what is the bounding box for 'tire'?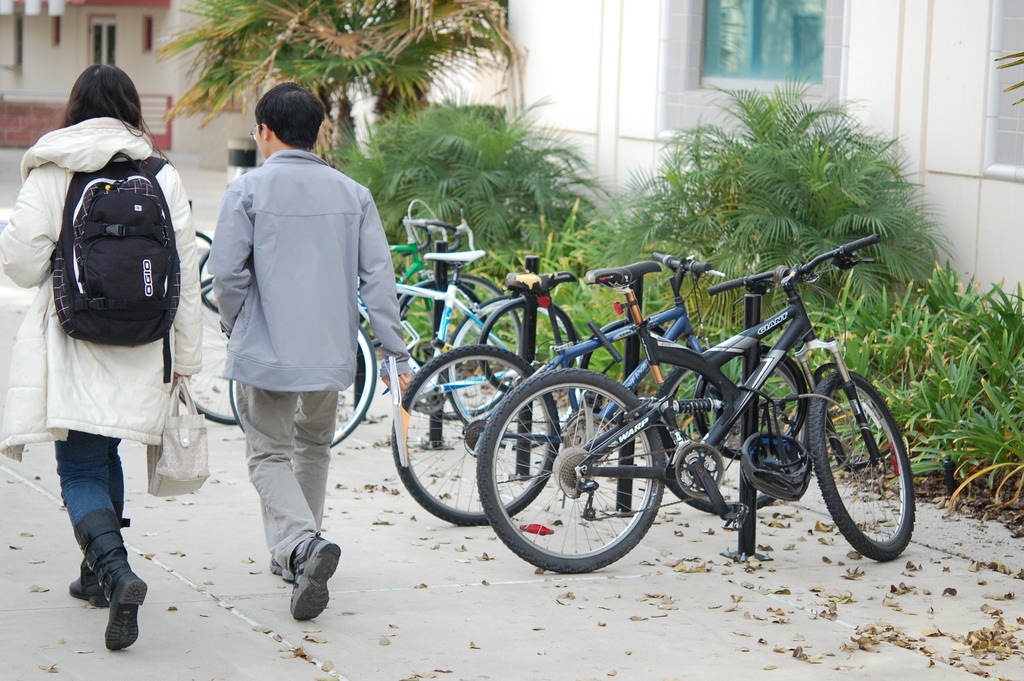
bbox=[473, 363, 672, 564].
